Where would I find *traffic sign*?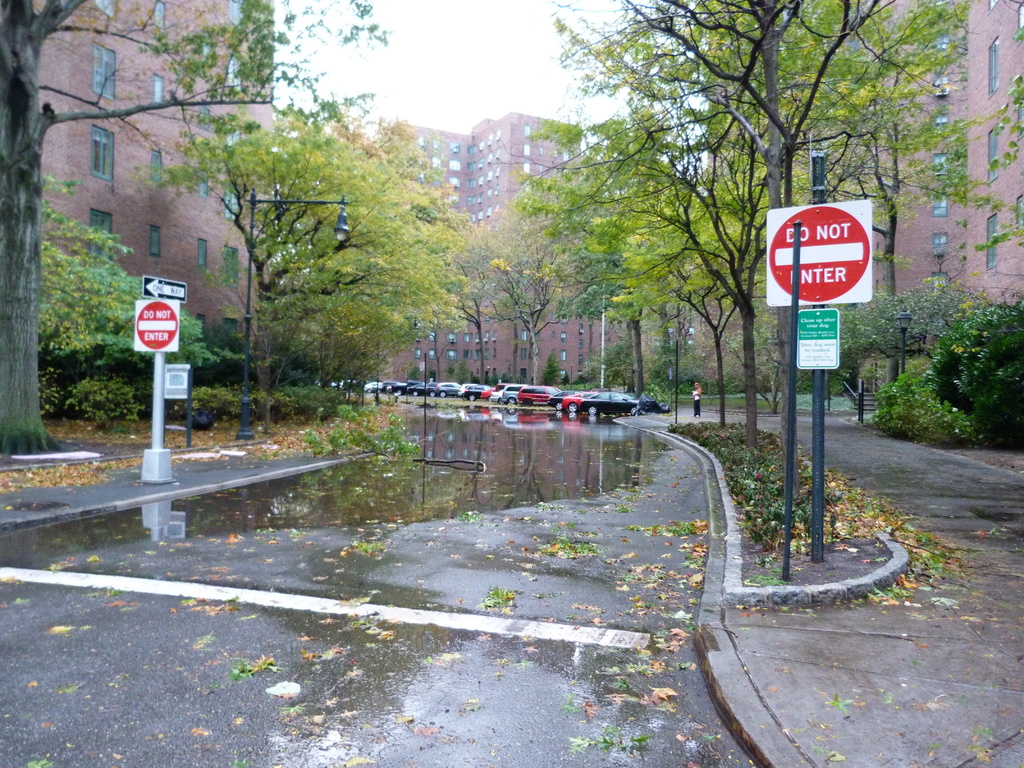
At <box>134,298,178,352</box>.
